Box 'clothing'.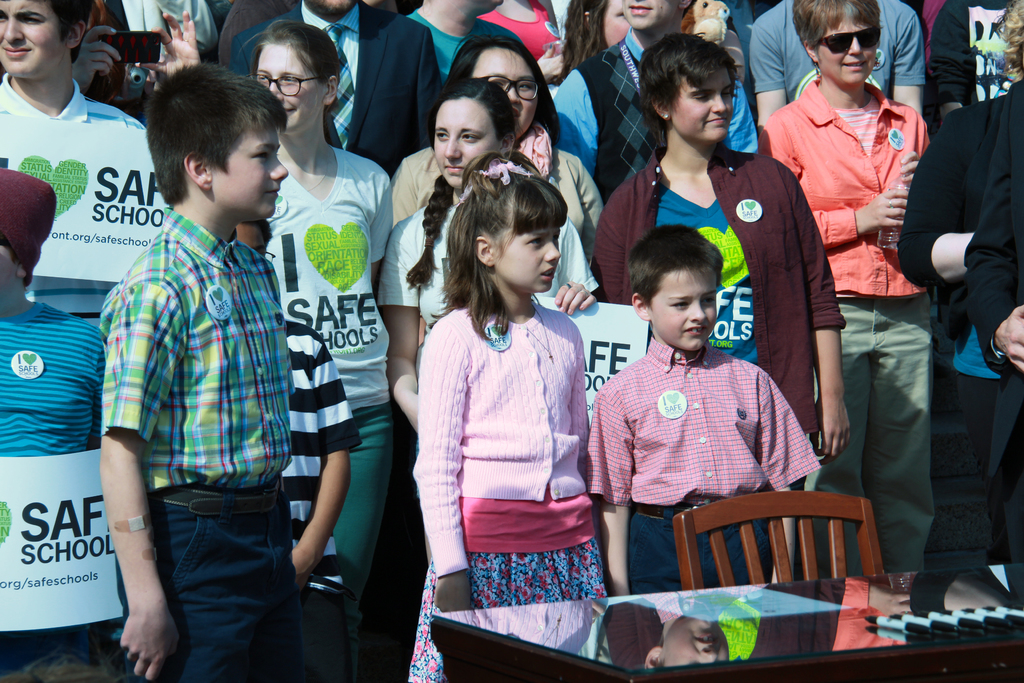
box=[966, 88, 1023, 564].
